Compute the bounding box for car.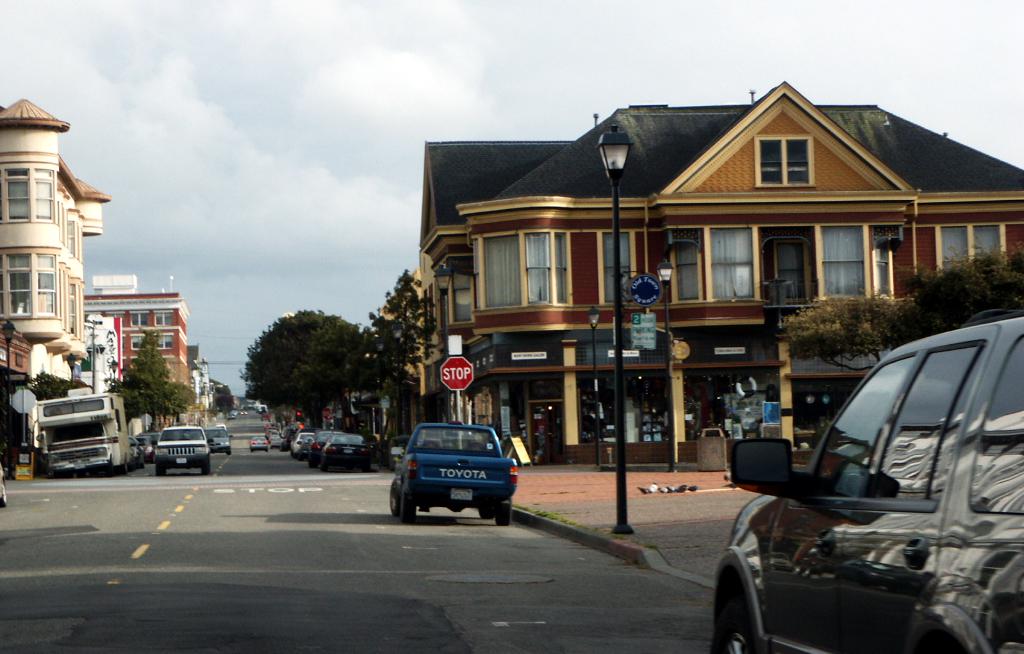
bbox=(203, 430, 233, 457).
